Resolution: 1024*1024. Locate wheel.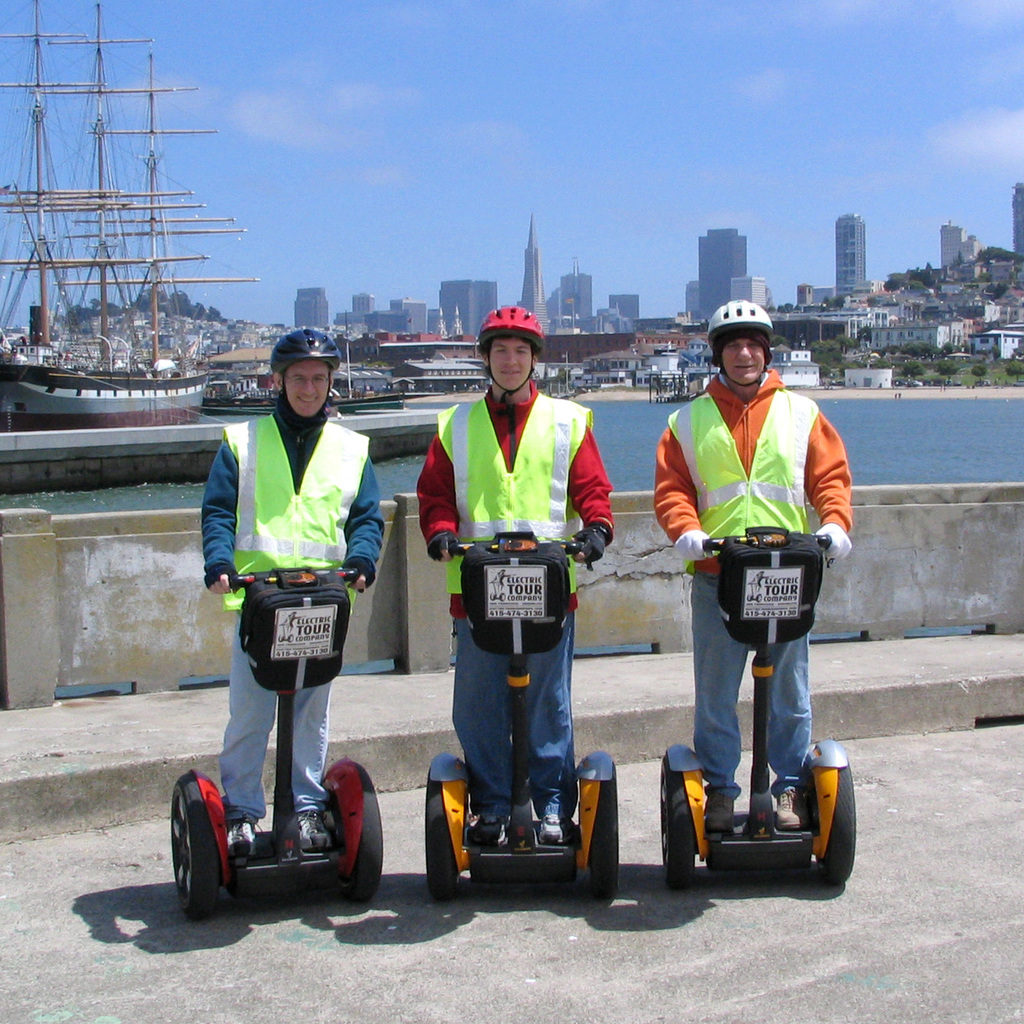
[x1=168, y1=767, x2=233, y2=925].
